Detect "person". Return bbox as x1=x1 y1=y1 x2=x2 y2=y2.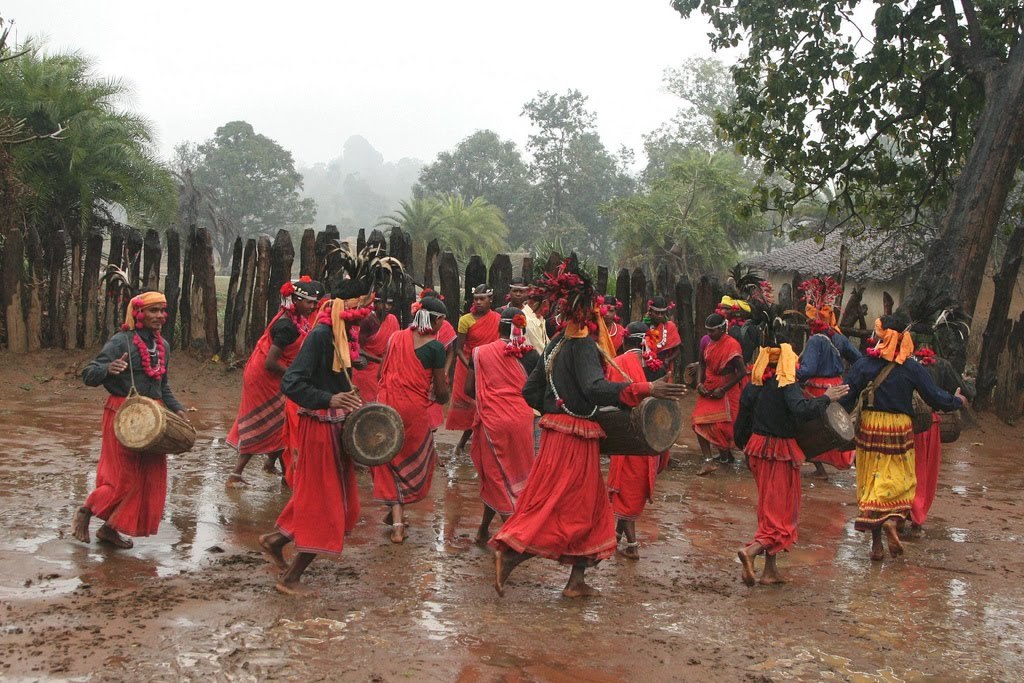
x1=74 y1=294 x2=188 y2=549.
